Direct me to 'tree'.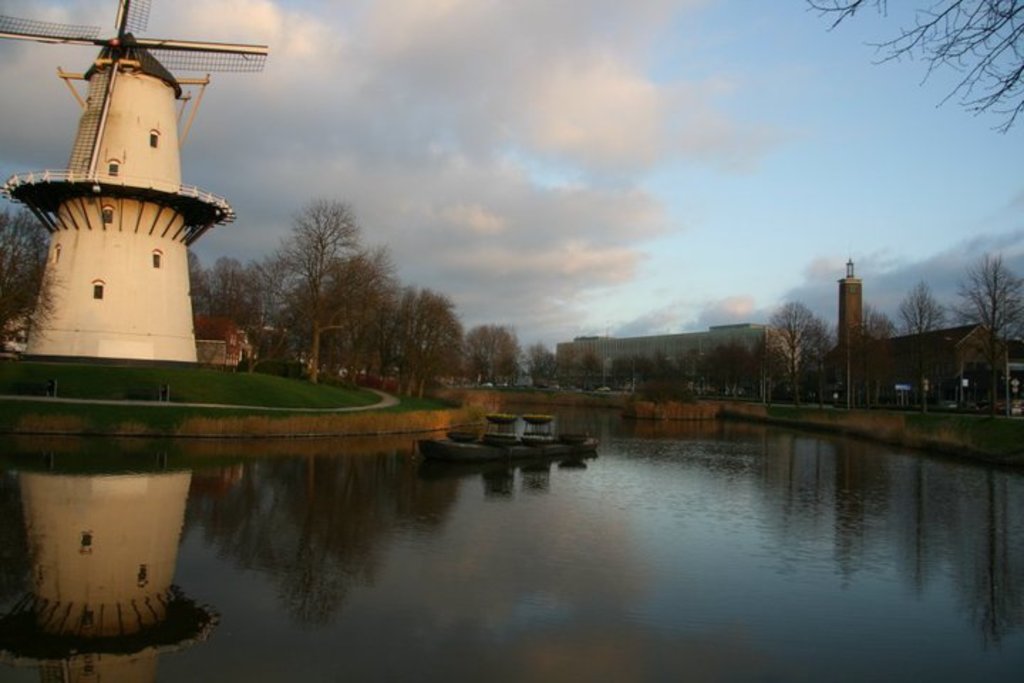
Direction: 900/277/943/407.
